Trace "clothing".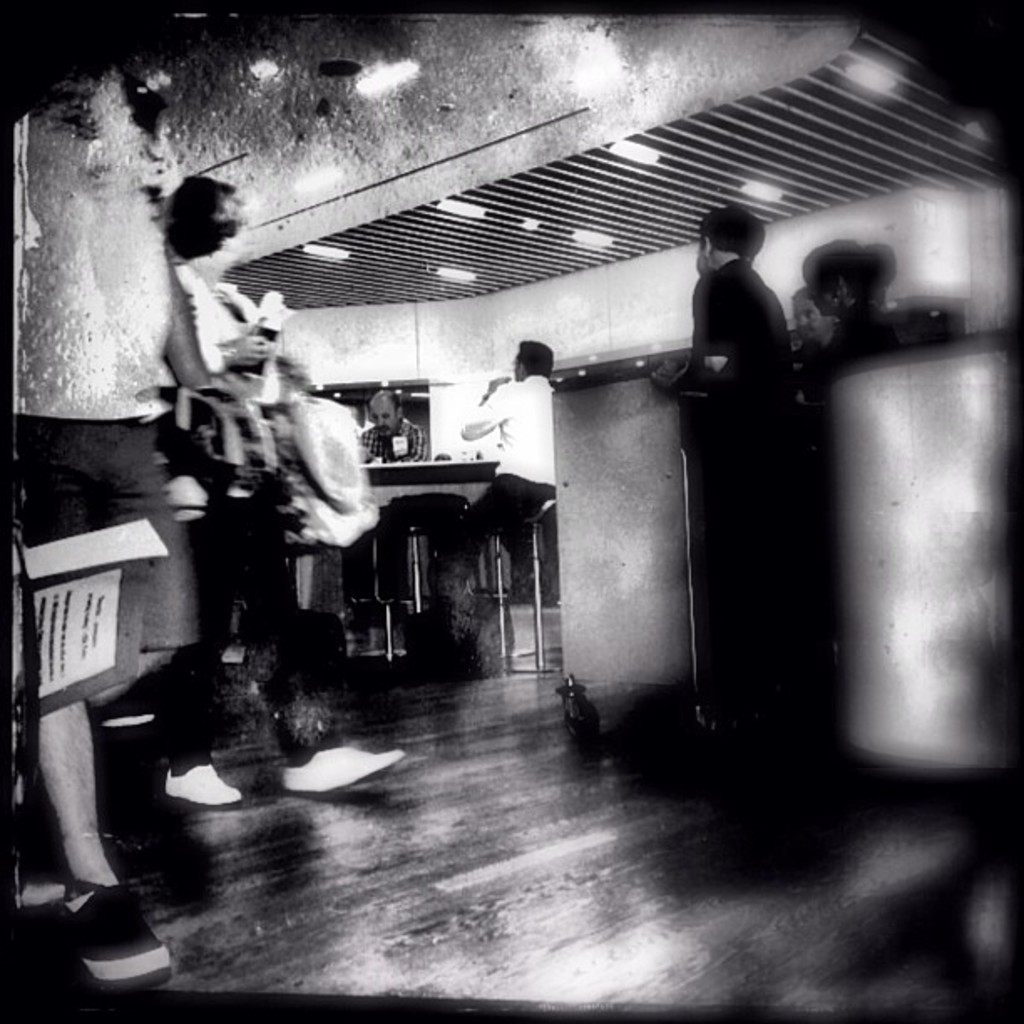
Traced to <bbox>437, 373, 557, 664</bbox>.
